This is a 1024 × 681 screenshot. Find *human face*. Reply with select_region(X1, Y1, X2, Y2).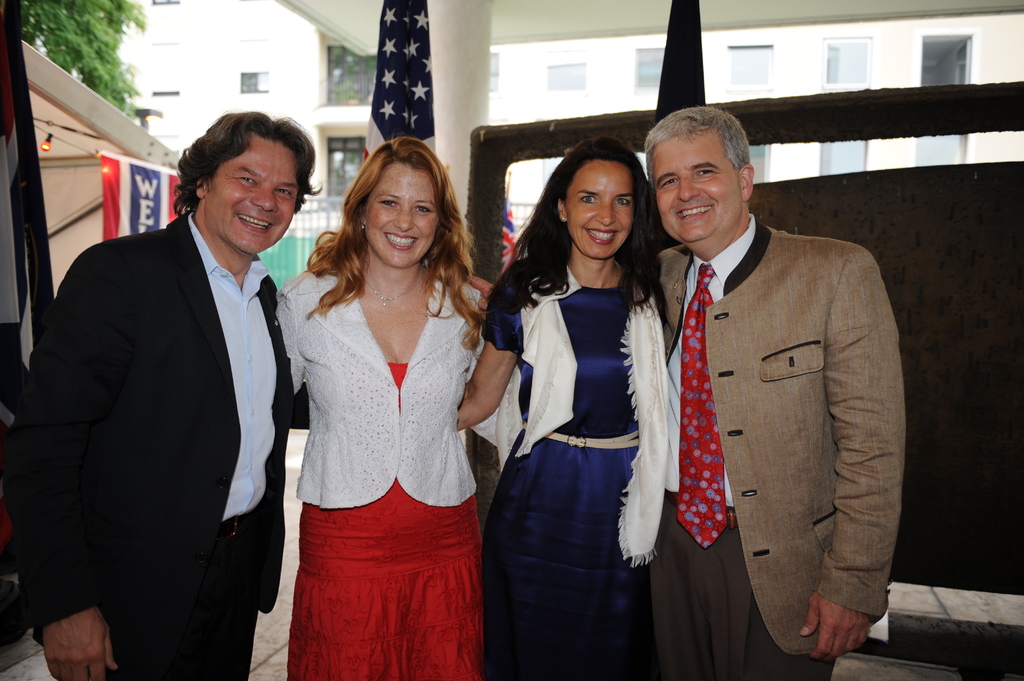
select_region(205, 138, 300, 258).
